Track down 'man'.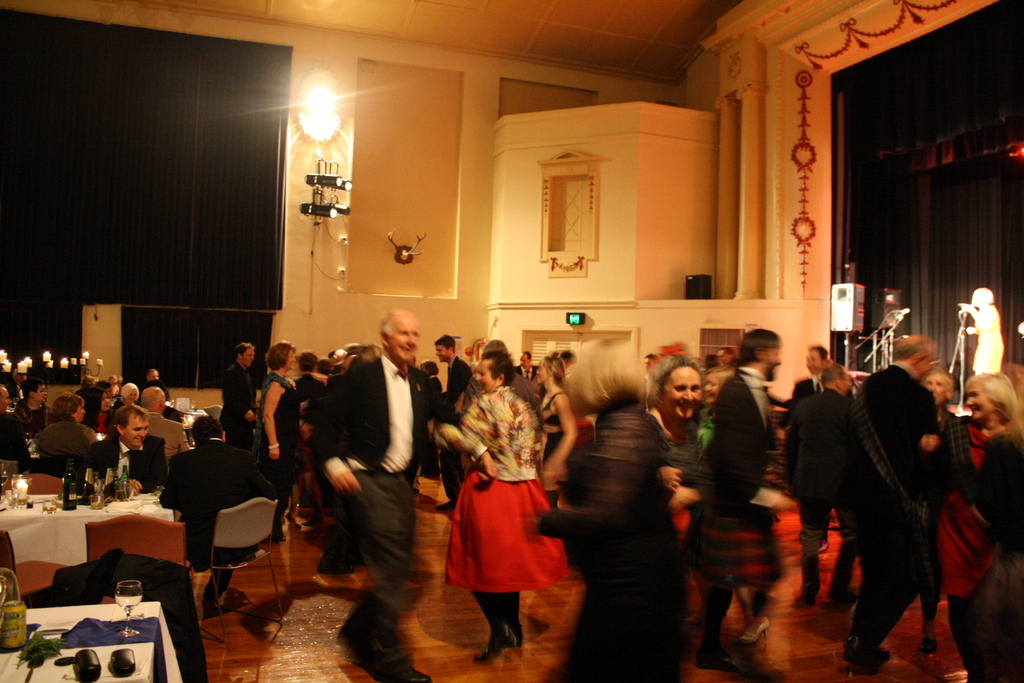
Tracked to BBox(219, 340, 270, 448).
